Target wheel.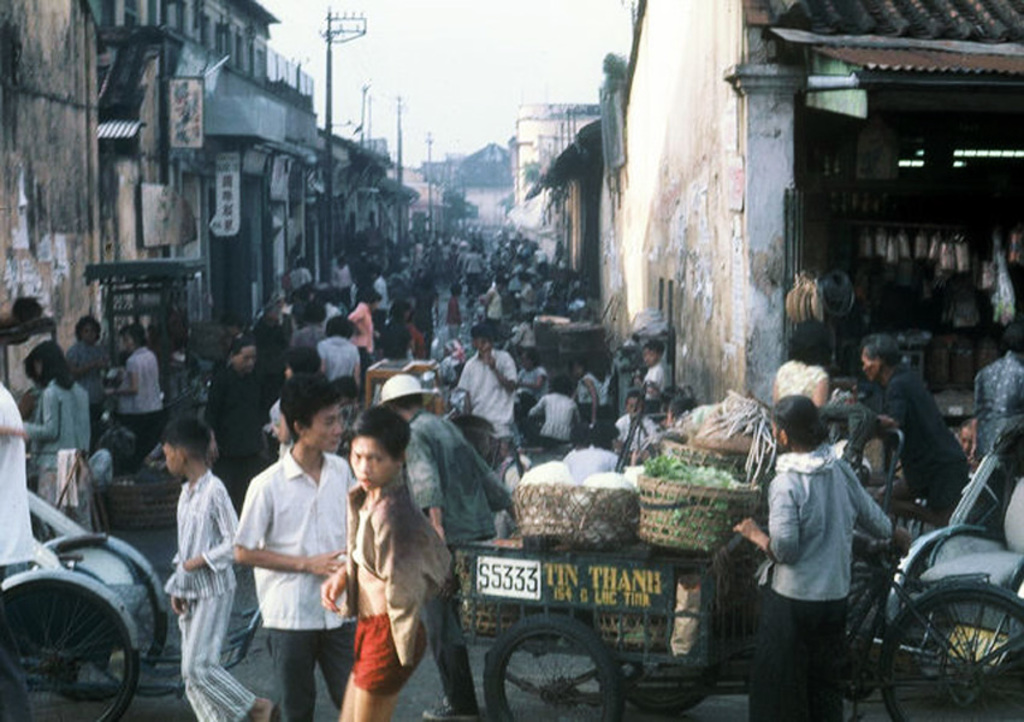
Target region: (0, 570, 136, 721).
